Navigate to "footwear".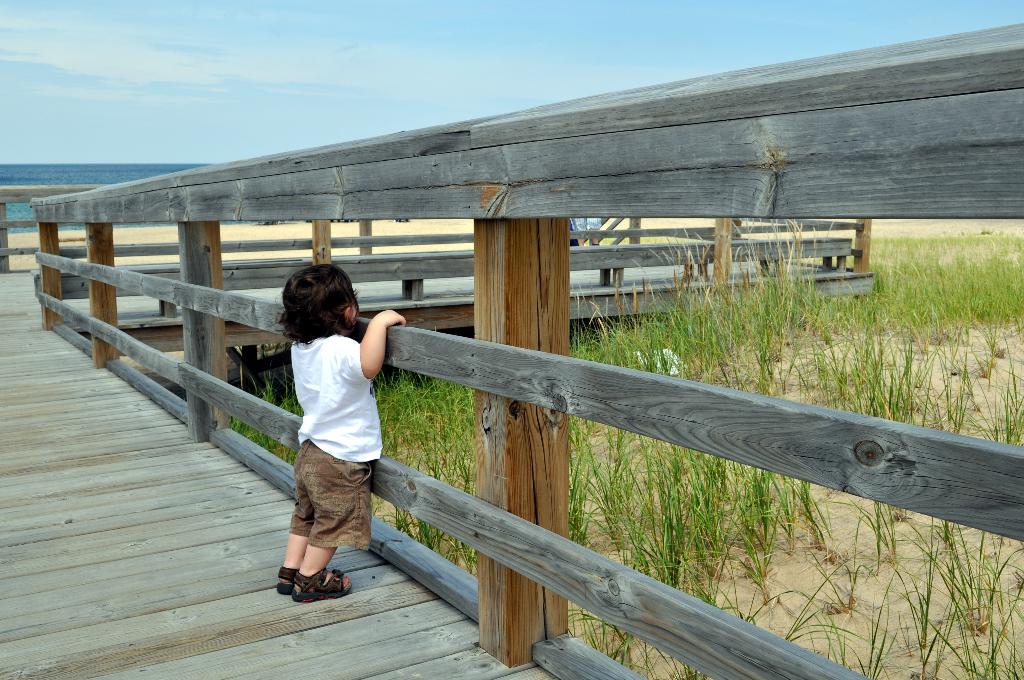
Navigation target: x1=296 y1=564 x2=353 y2=606.
